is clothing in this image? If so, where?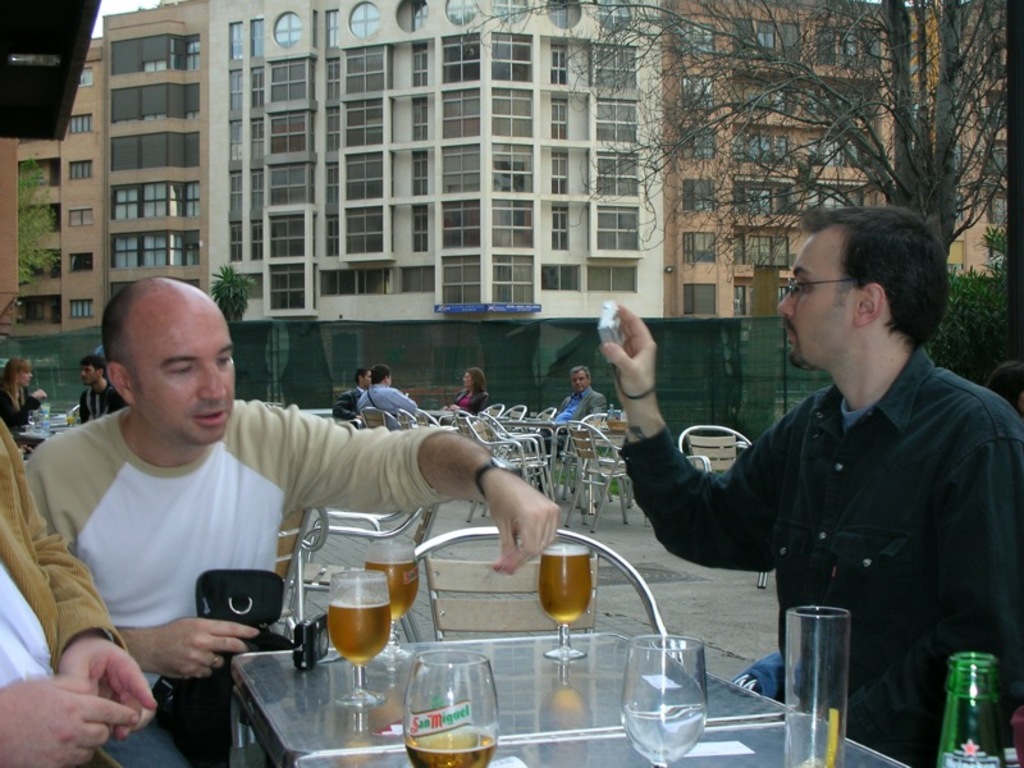
Yes, at <region>31, 371, 453, 767</region>.
